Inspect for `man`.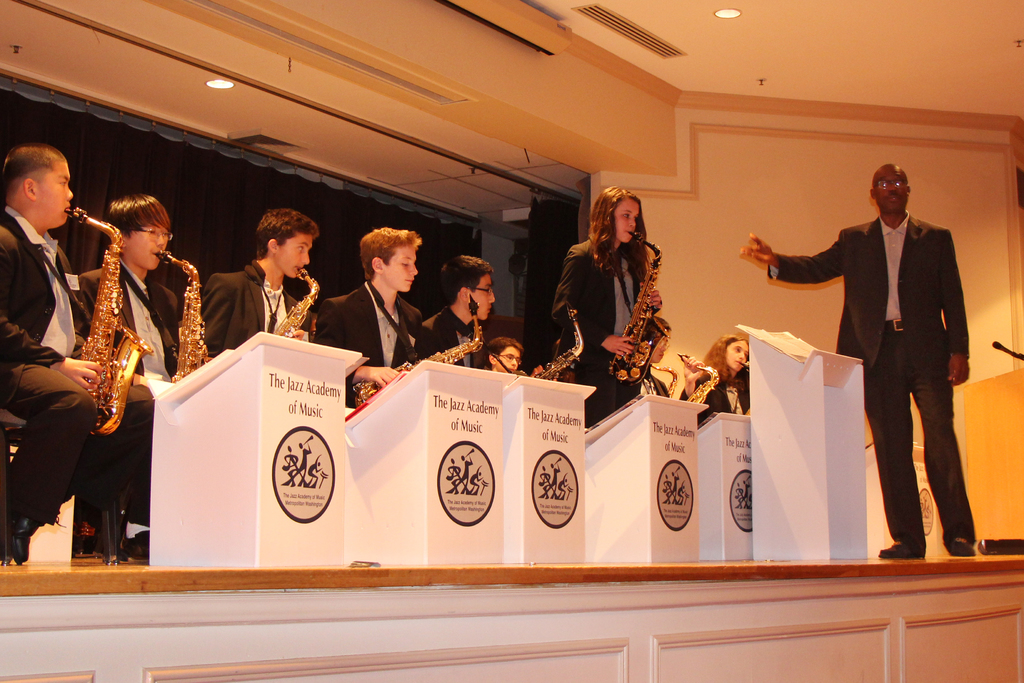
Inspection: l=0, t=140, r=153, b=570.
